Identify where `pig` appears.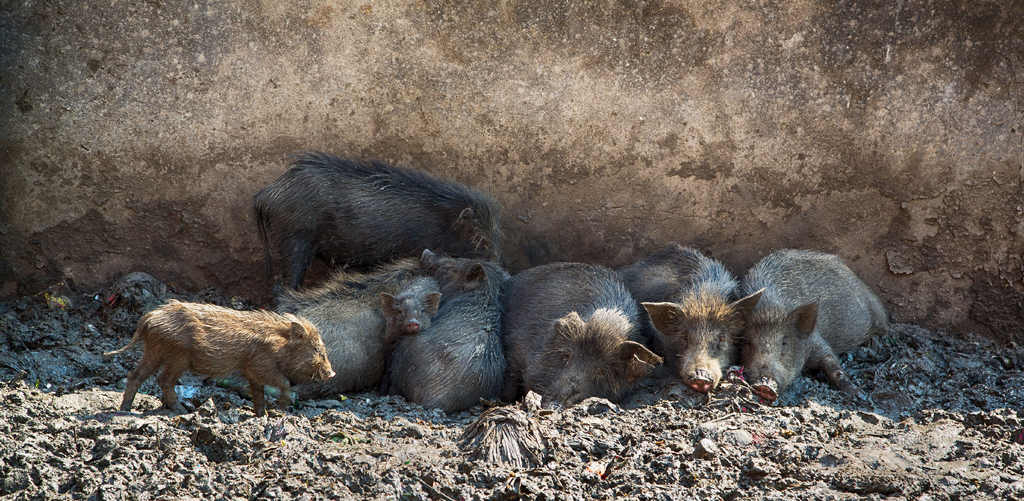
Appears at BBox(501, 257, 662, 408).
